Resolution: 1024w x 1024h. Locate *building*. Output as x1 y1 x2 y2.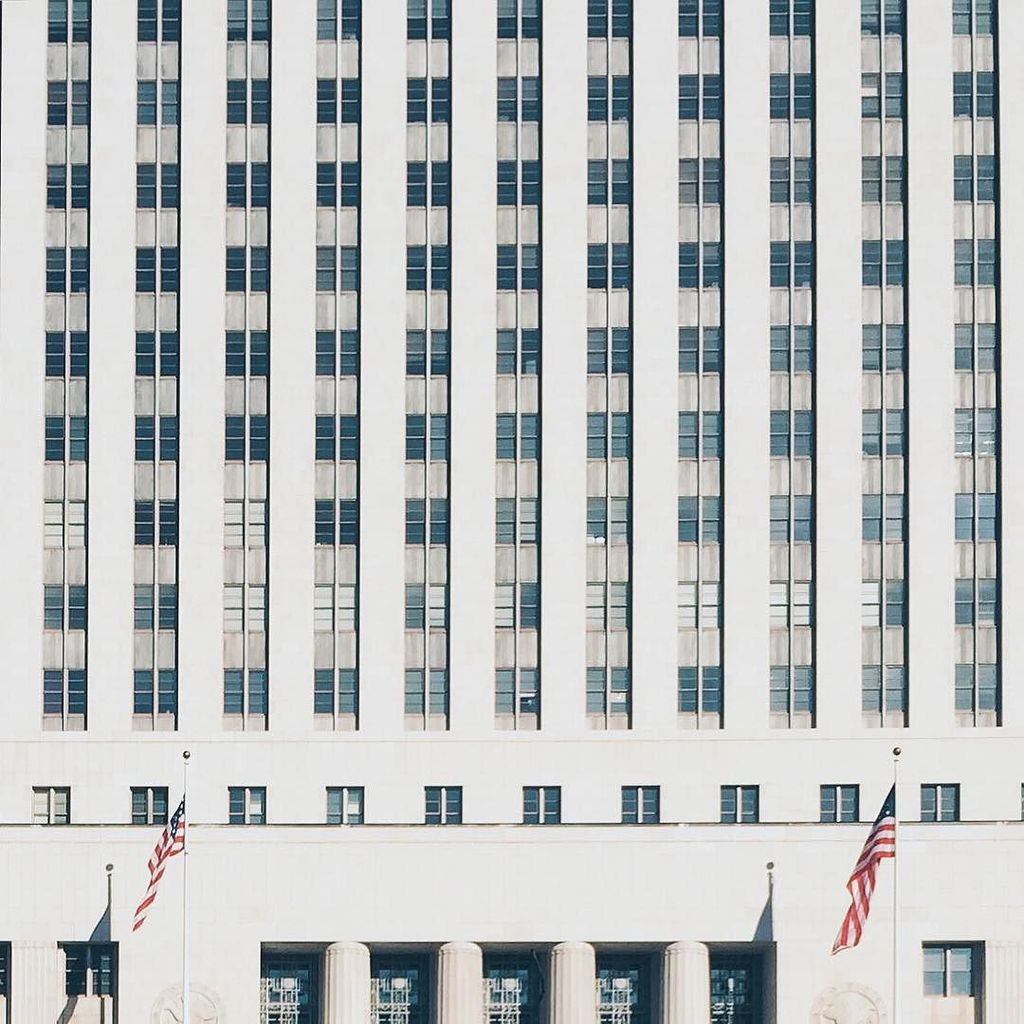
0 0 1023 1023.
